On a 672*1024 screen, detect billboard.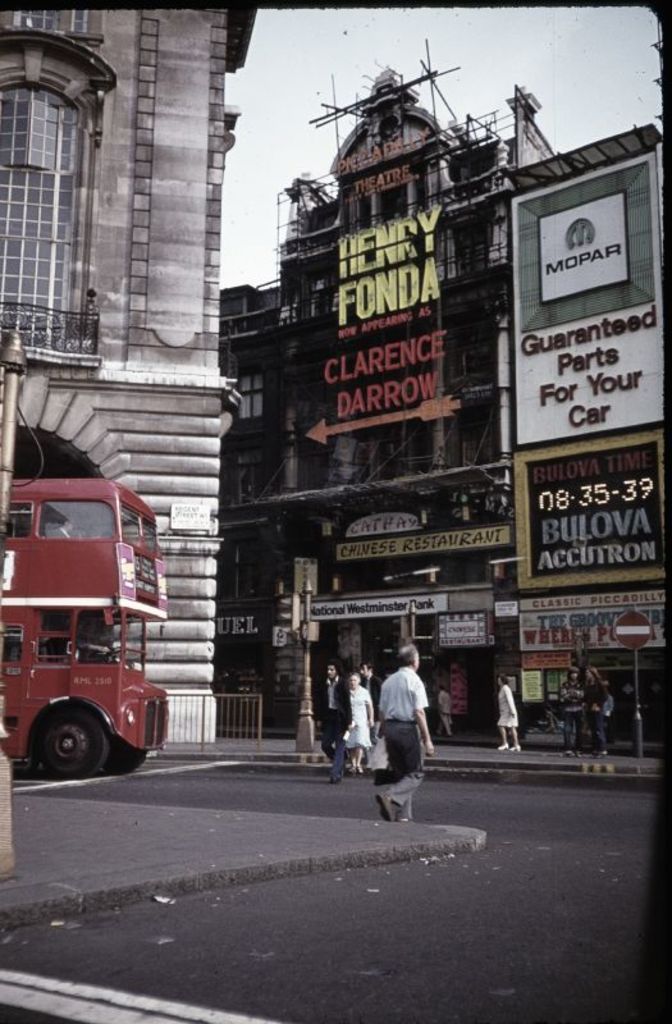
l=302, t=314, r=445, b=428.
